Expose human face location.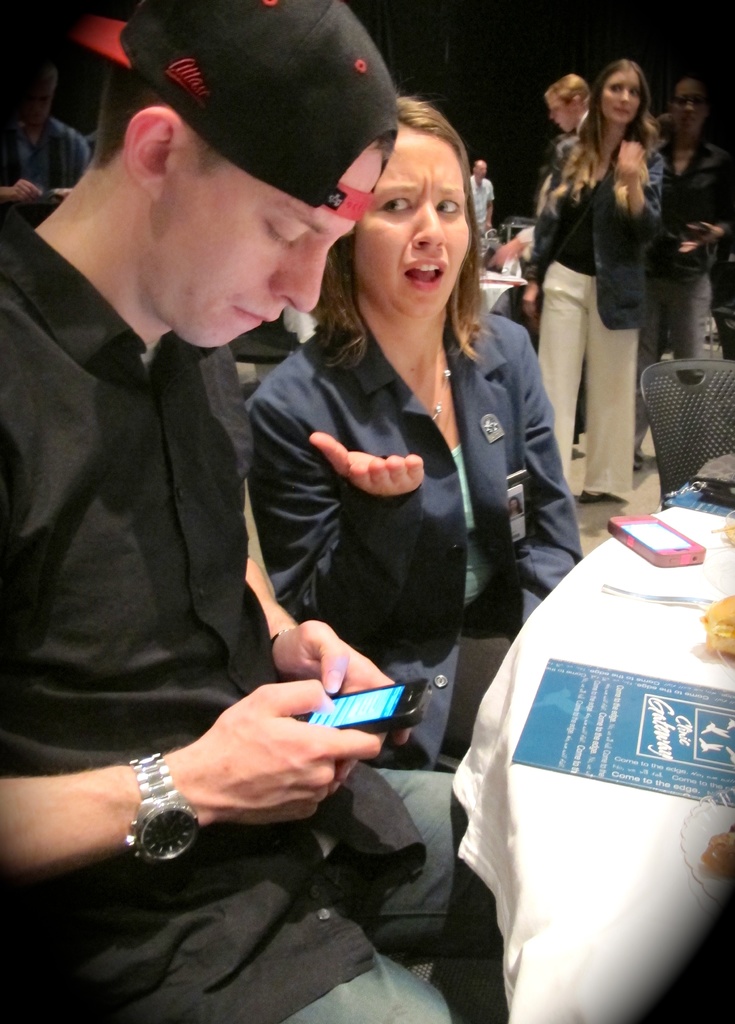
Exposed at 545,99,579,131.
